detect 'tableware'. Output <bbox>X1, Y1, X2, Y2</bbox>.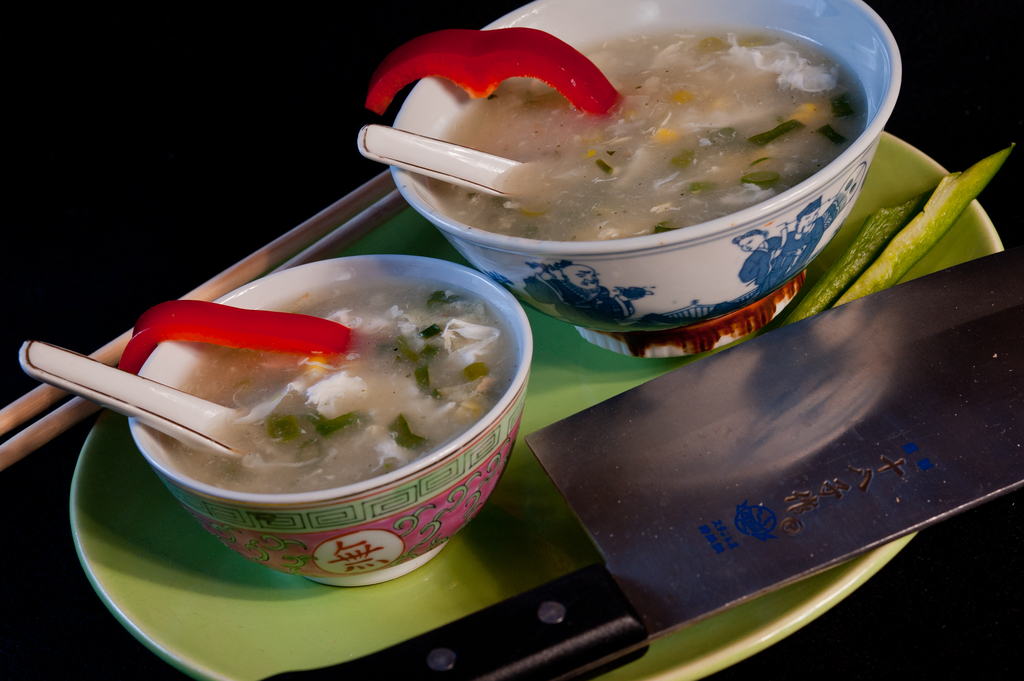
<bbox>124, 248, 535, 592</bbox>.
